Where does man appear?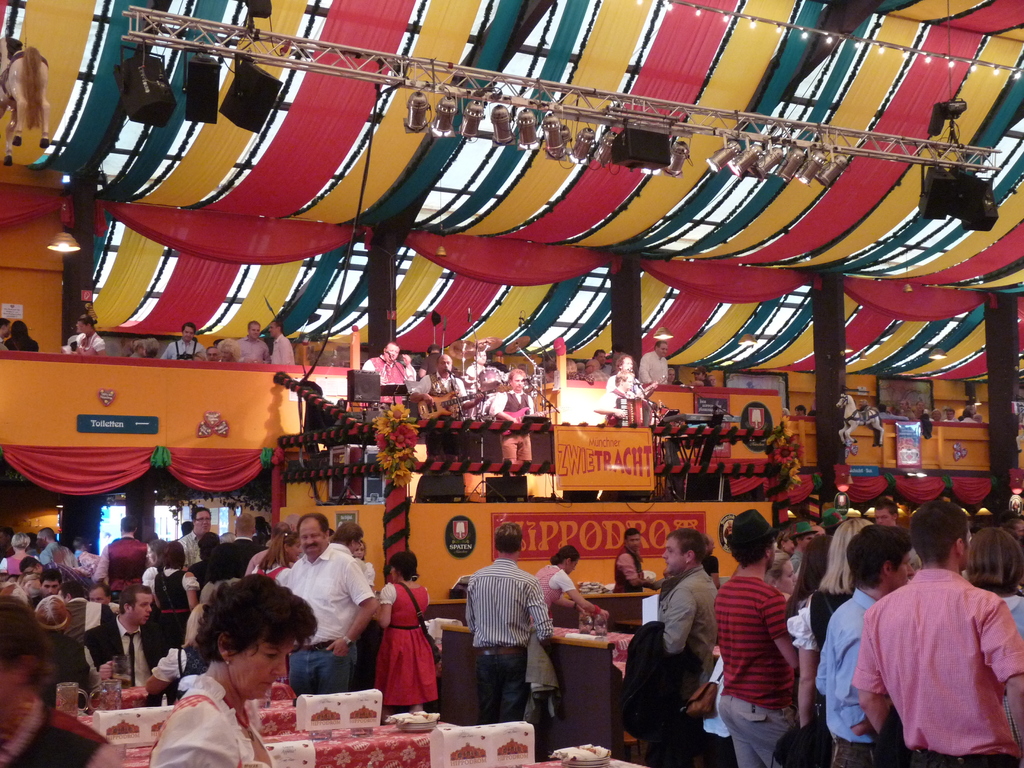
Appears at Rect(643, 529, 717, 767).
